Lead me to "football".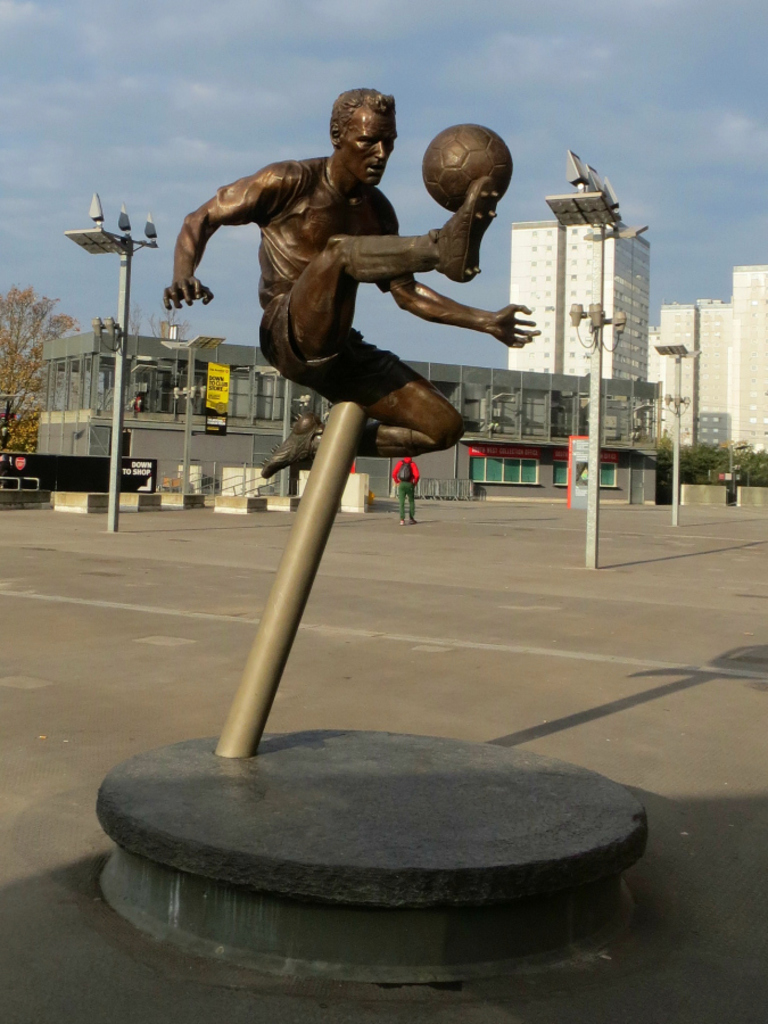
Lead to <box>419,118,520,210</box>.
